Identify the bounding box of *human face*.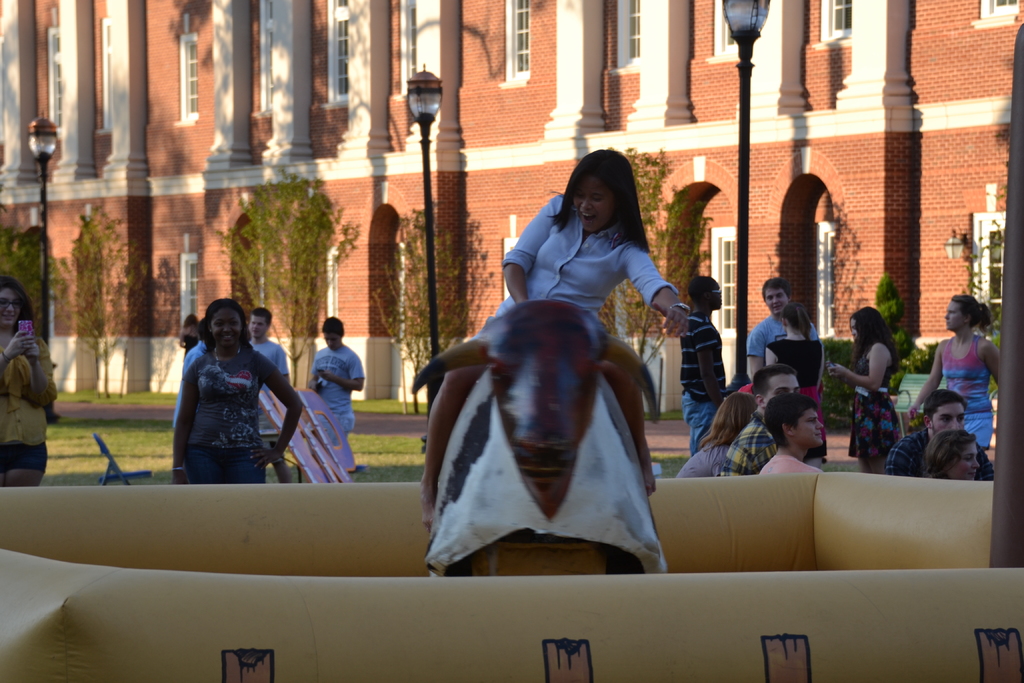
<box>935,403,965,434</box>.
